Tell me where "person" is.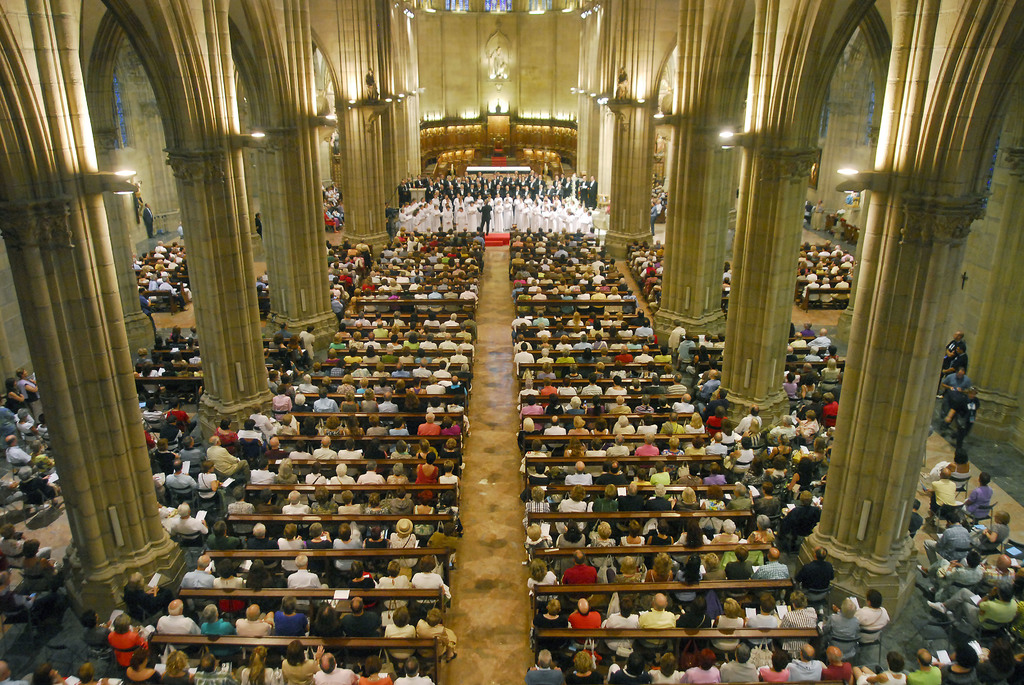
"person" is at (413, 409, 442, 441).
